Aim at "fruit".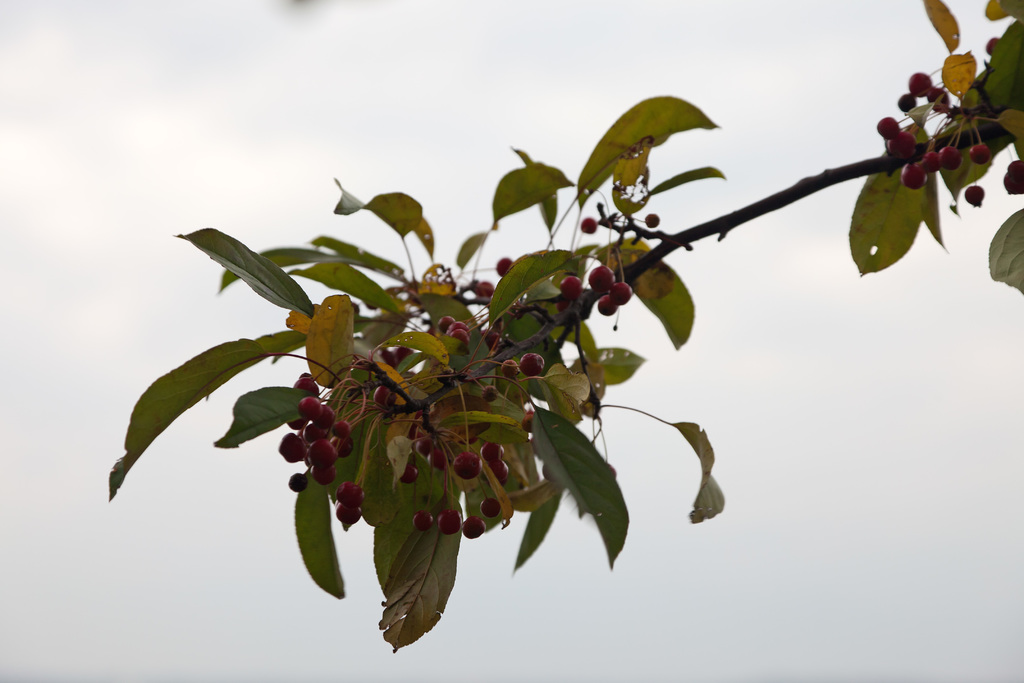
Aimed at (465, 514, 484, 541).
